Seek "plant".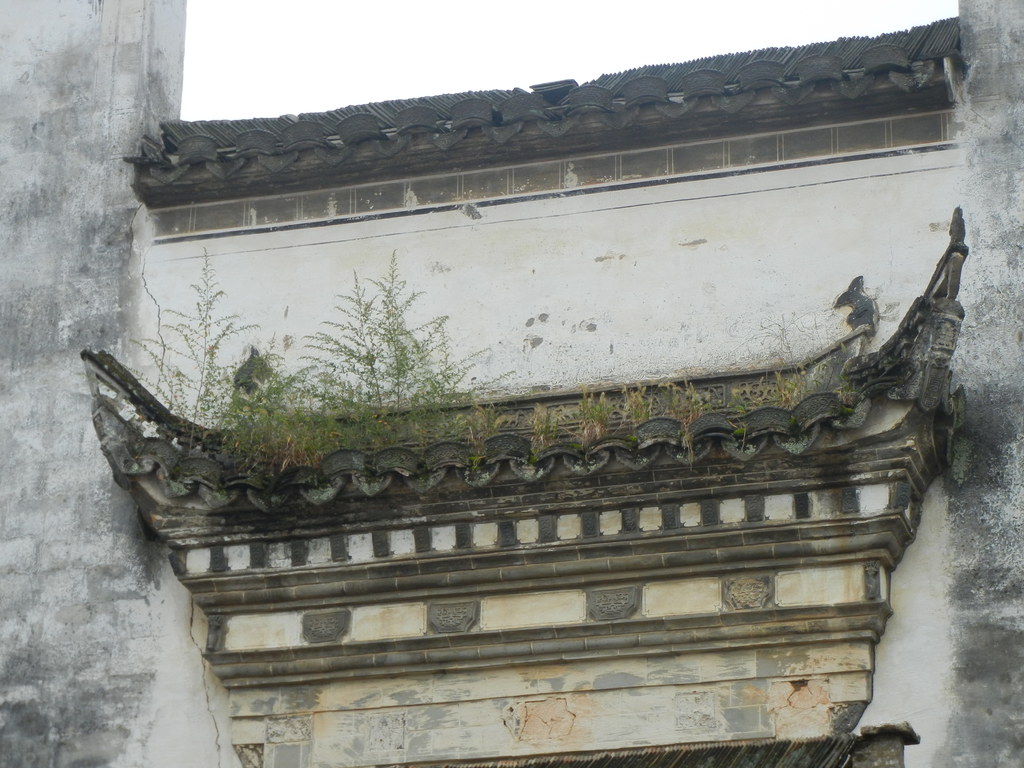
{"x1": 616, "y1": 379, "x2": 648, "y2": 436}.
